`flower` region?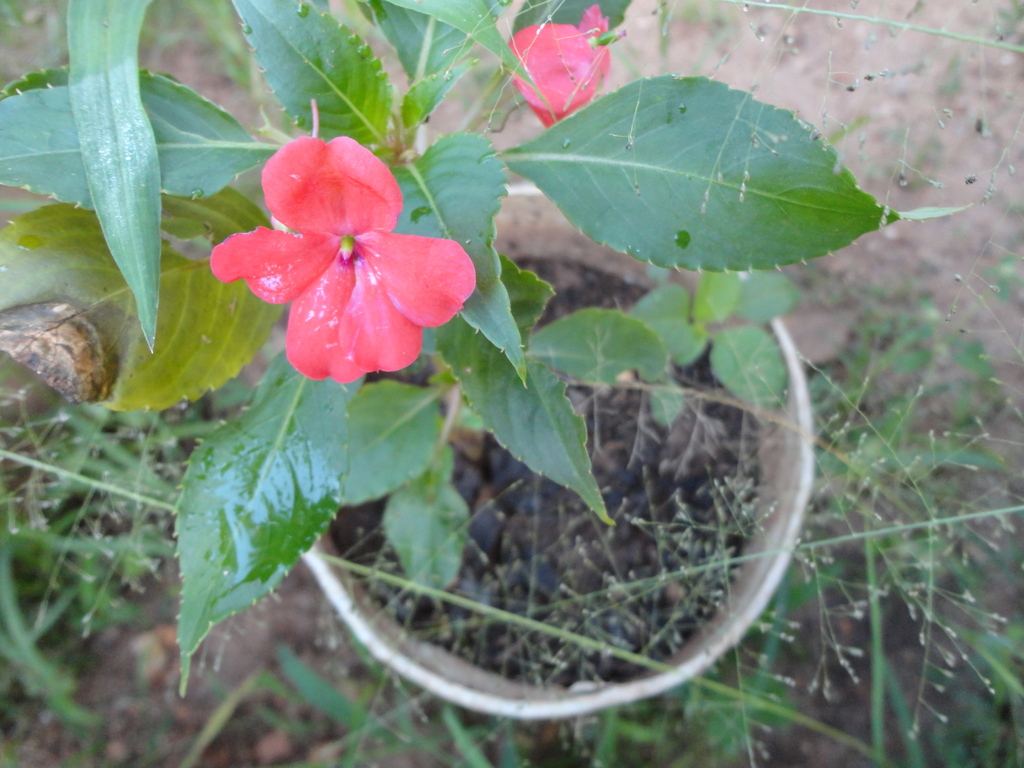
BBox(500, 4, 609, 132)
